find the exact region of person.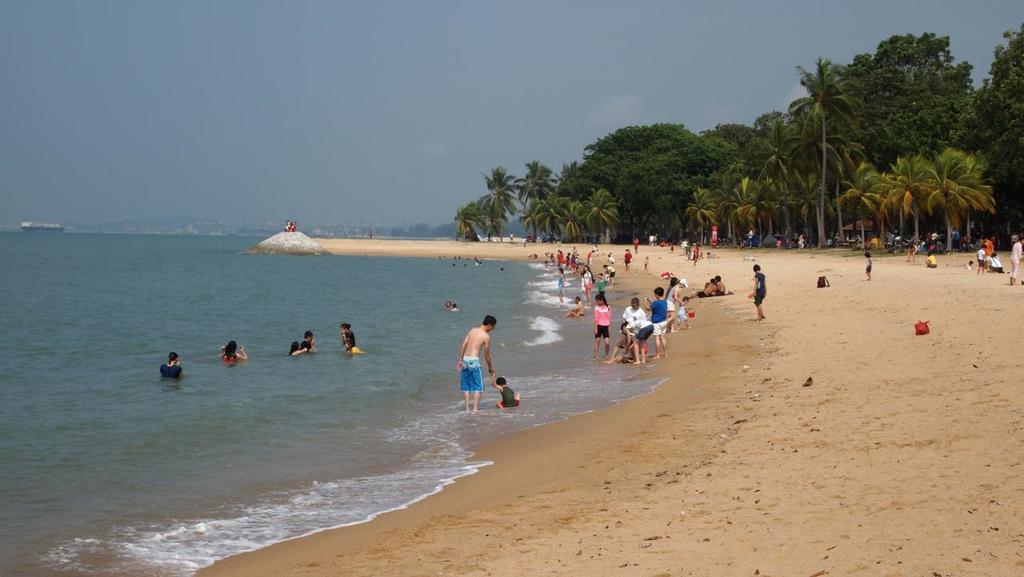
Exact region: <bbox>156, 347, 184, 379</bbox>.
